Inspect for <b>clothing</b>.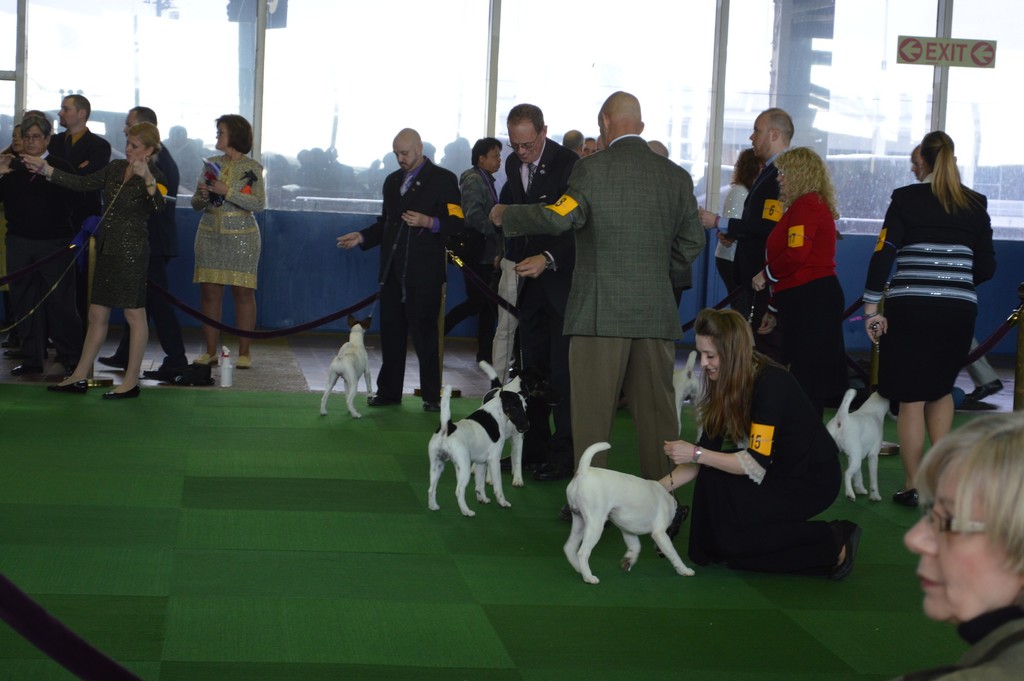
Inspection: left=114, top=144, right=184, bottom=363.
